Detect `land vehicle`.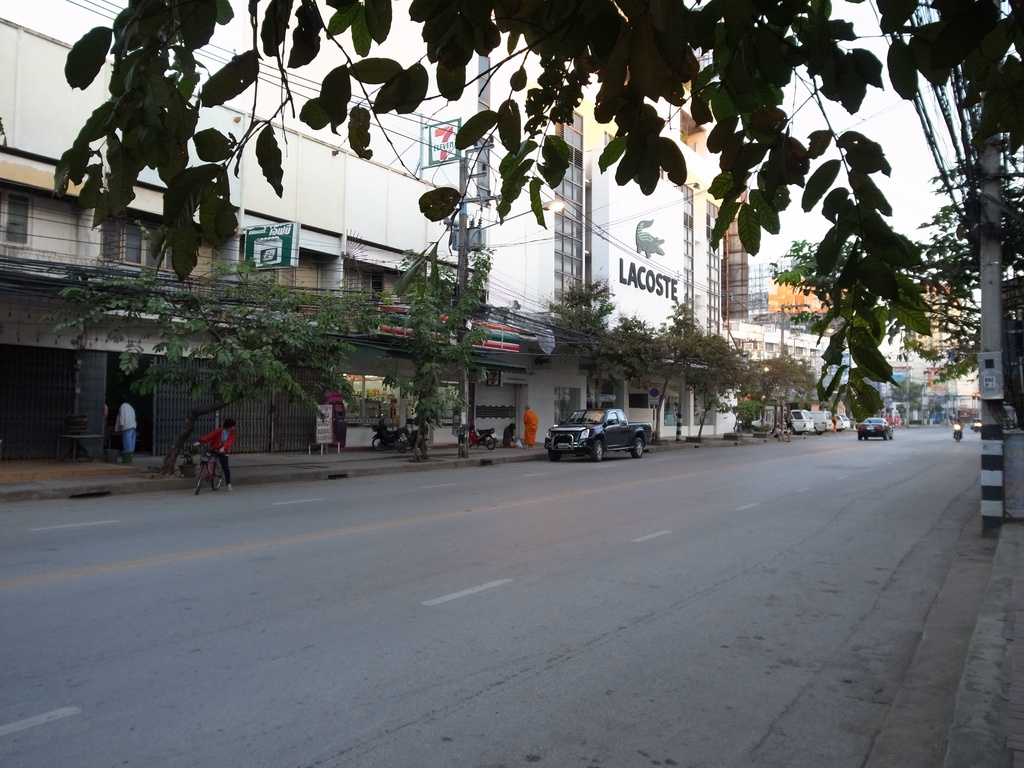
Detected at (951,421,967,444).
